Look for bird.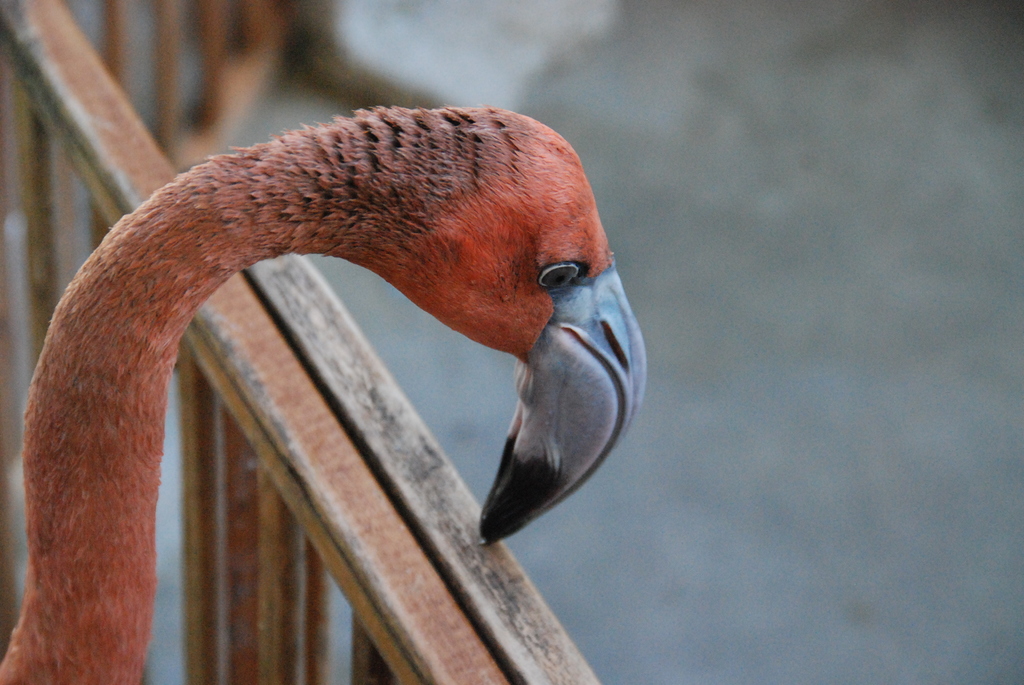
Found: <box>0,102,654,684</box>.
